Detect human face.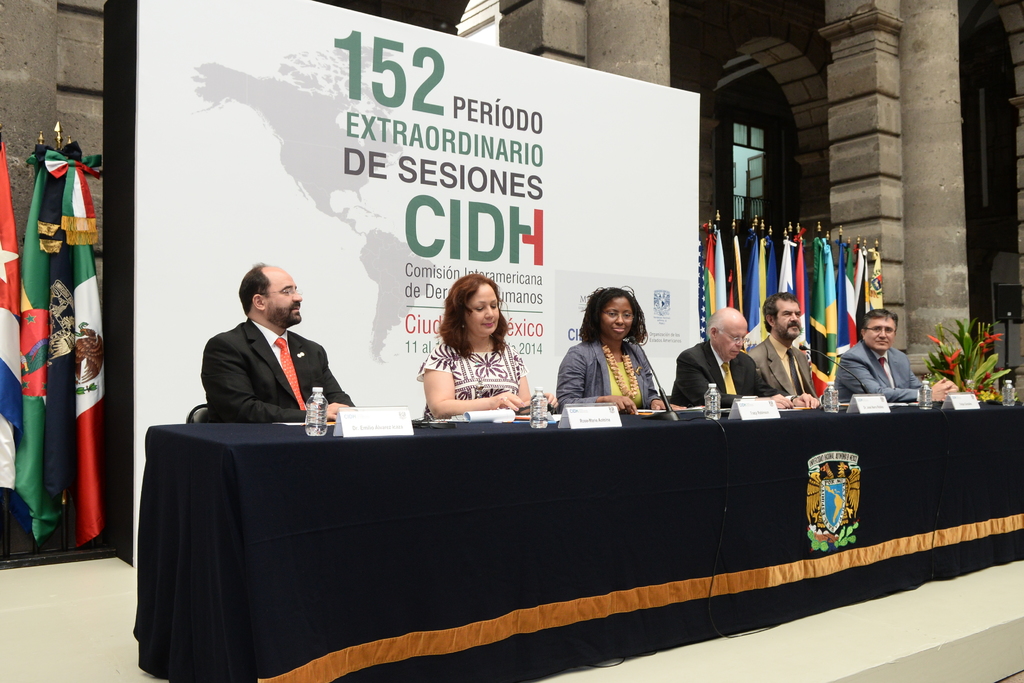
Detected at pyautogui.locateOnScreen(868, 318, 895, 352).
